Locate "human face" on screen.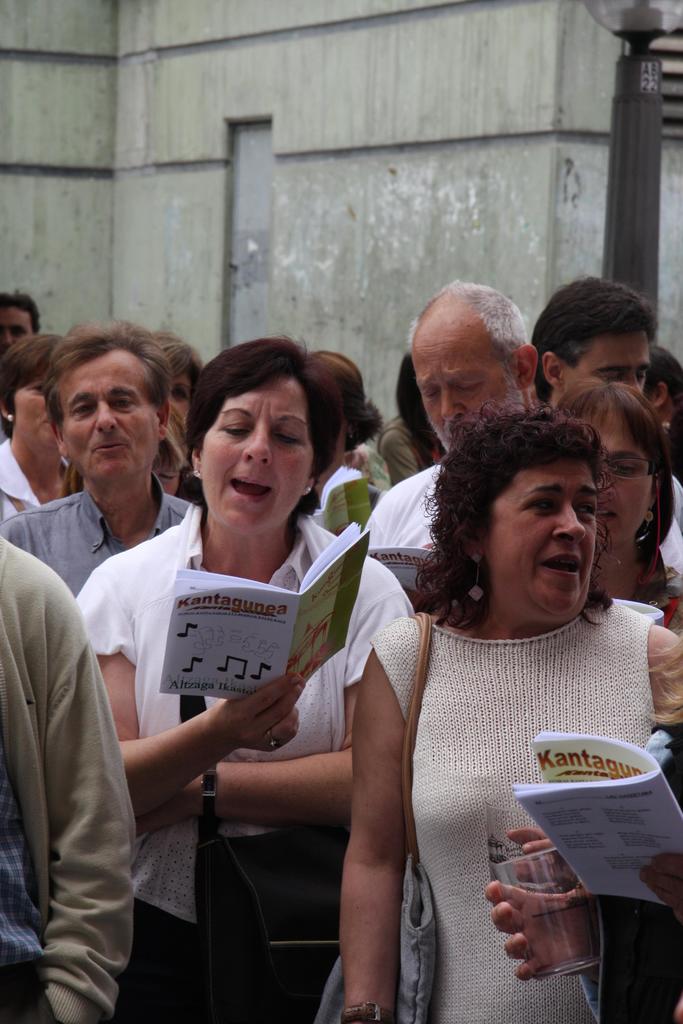
On screen at 0, 307, 36, 352.
